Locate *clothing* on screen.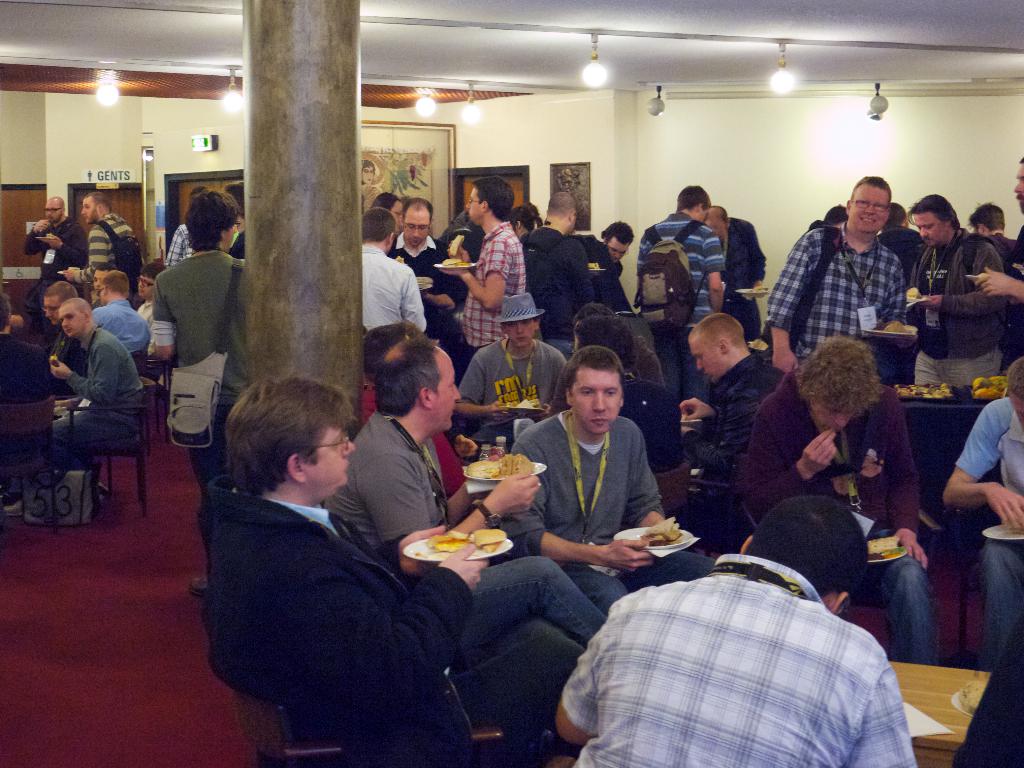
On screen at region(93, 300, 154, 356).
